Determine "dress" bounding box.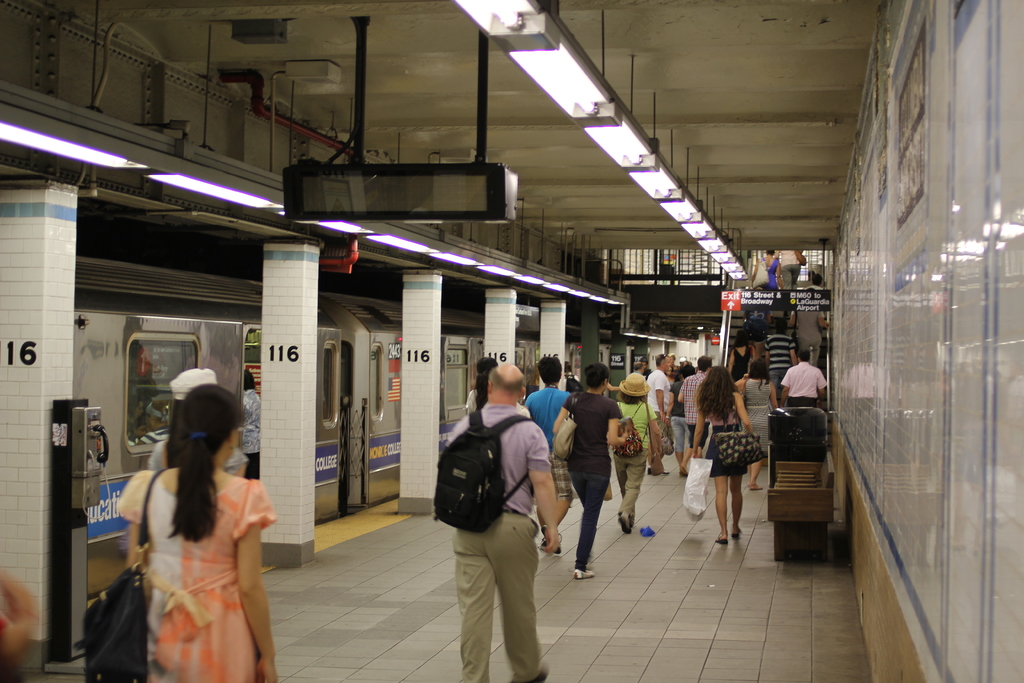
Determined: [740,377,774,454].
